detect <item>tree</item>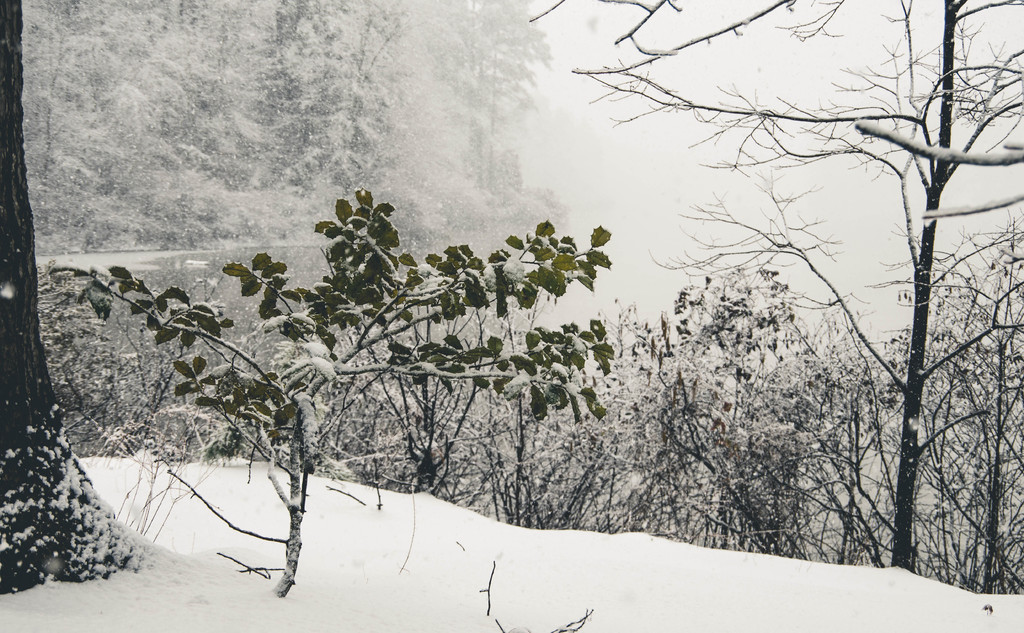
box=[538, 0, 1023, 568]
